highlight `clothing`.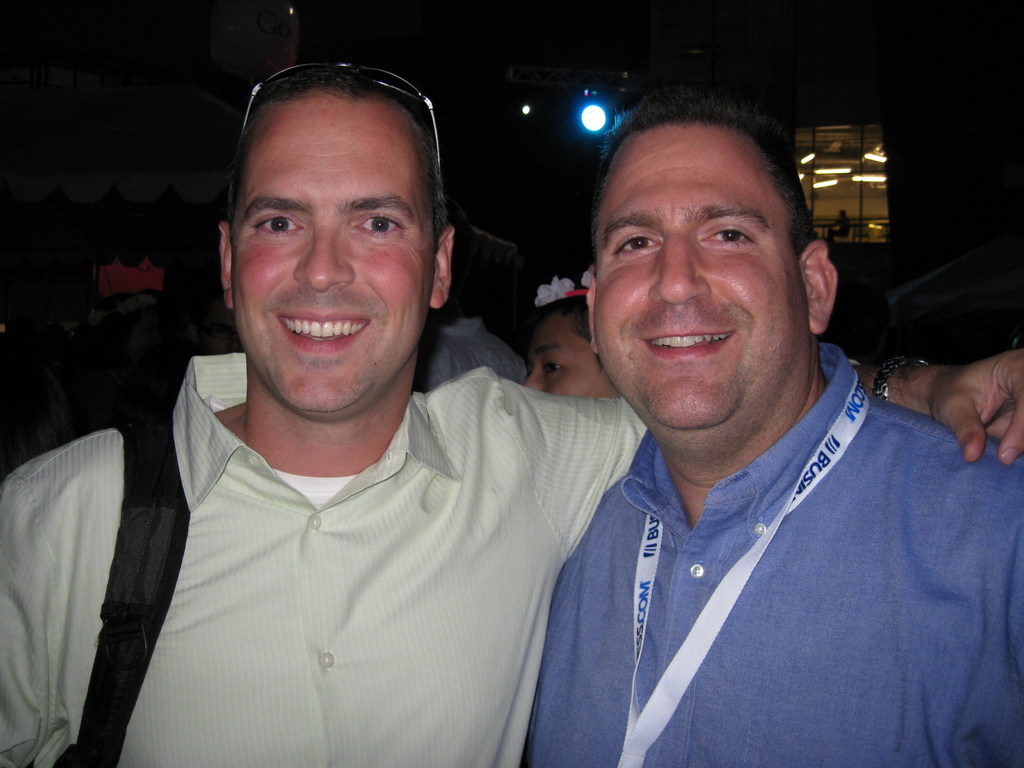
Highlighted region: box=[492, 346, 1000, 759].
